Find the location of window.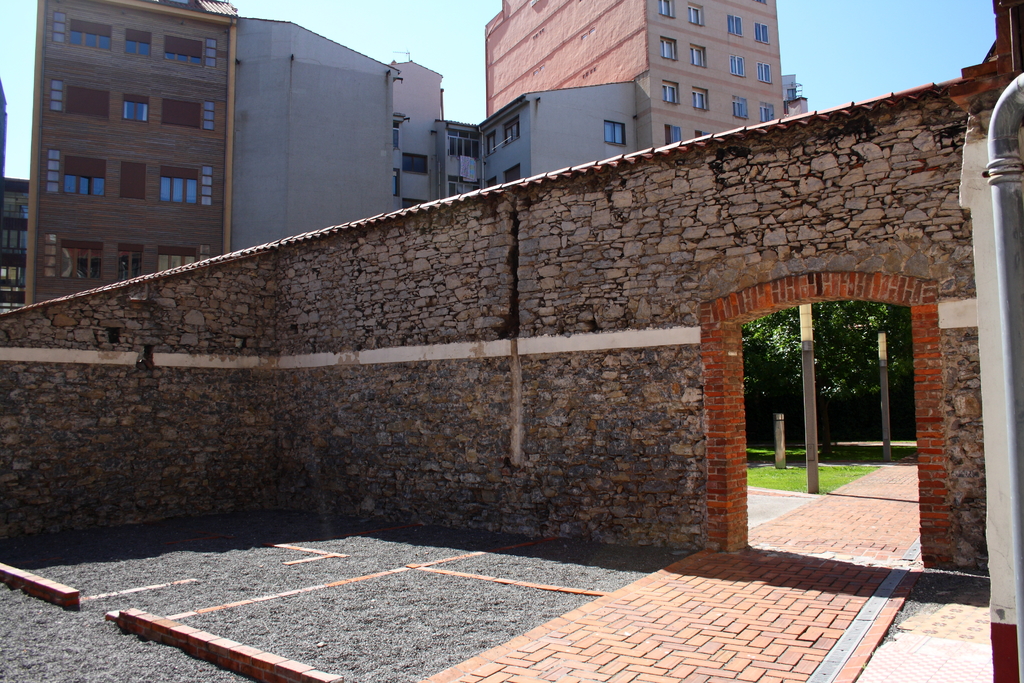
Location: {"x1": 406, "y1": 156, "x2": 429, "y2": 176}.
